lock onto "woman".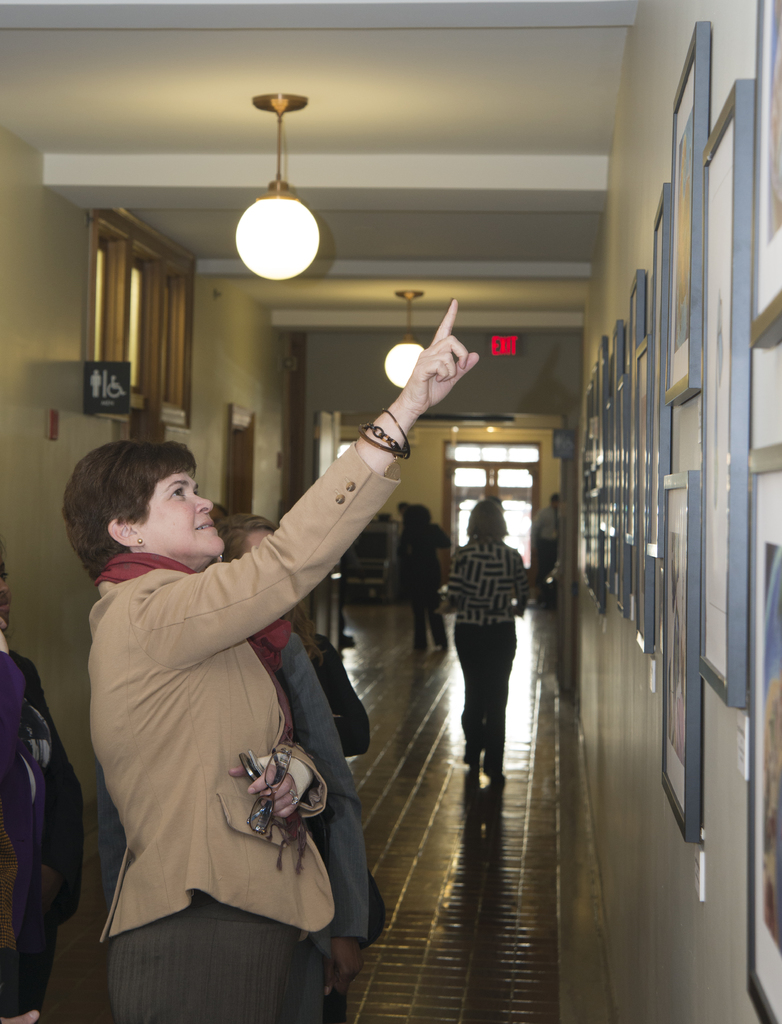
Locked: 397/501/448/650.
